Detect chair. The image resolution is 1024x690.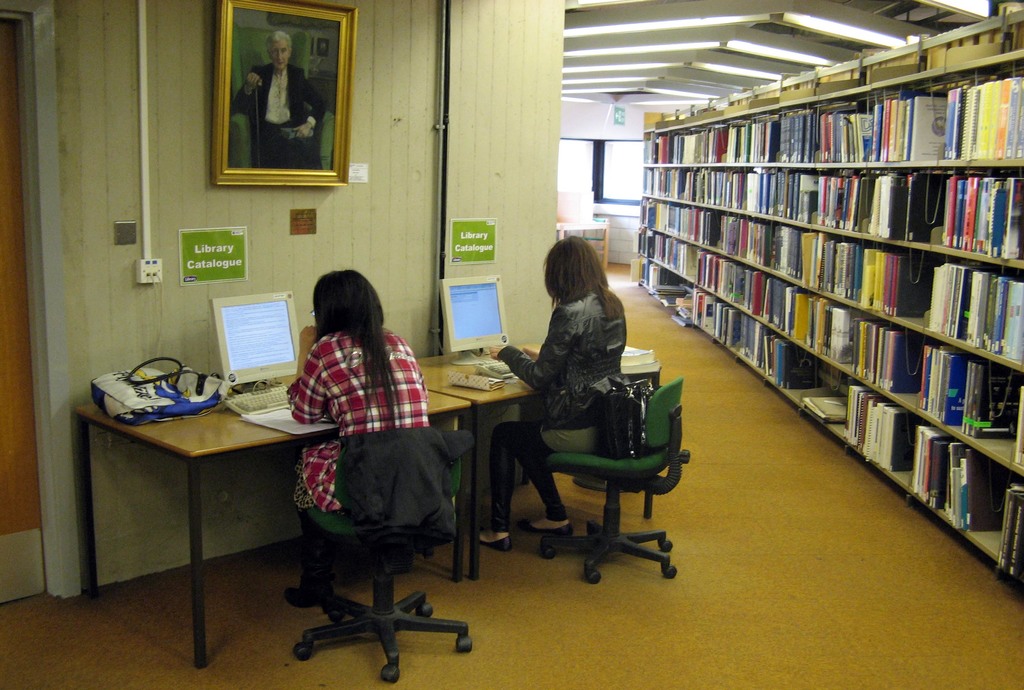
x1=540 y1=378 x2=681 y2=592.
